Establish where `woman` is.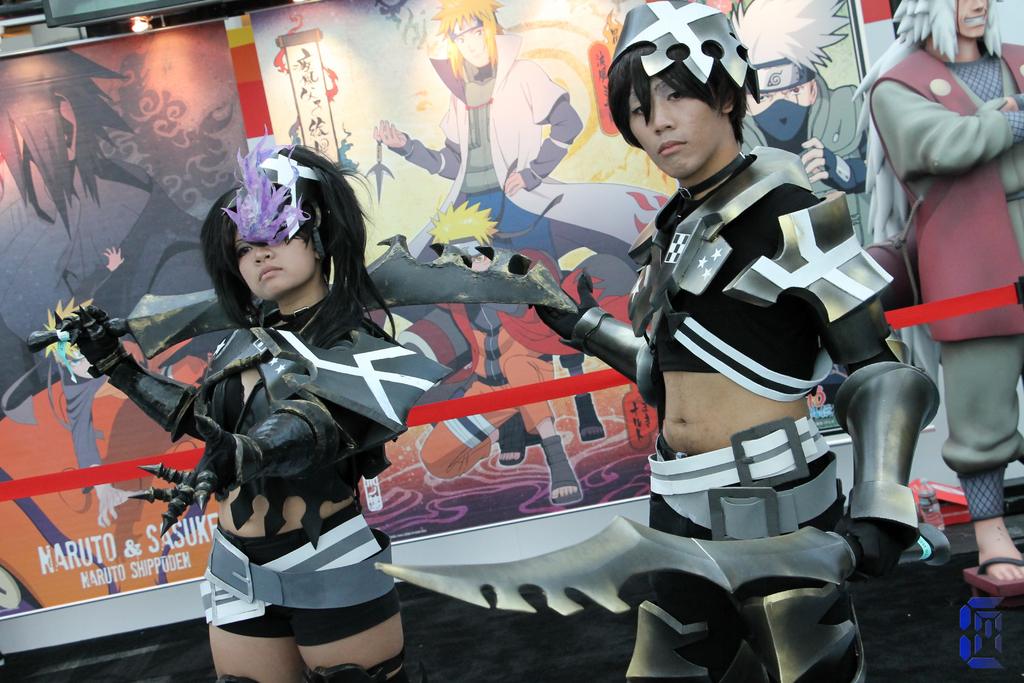
Established at 868/0/1023/604.
